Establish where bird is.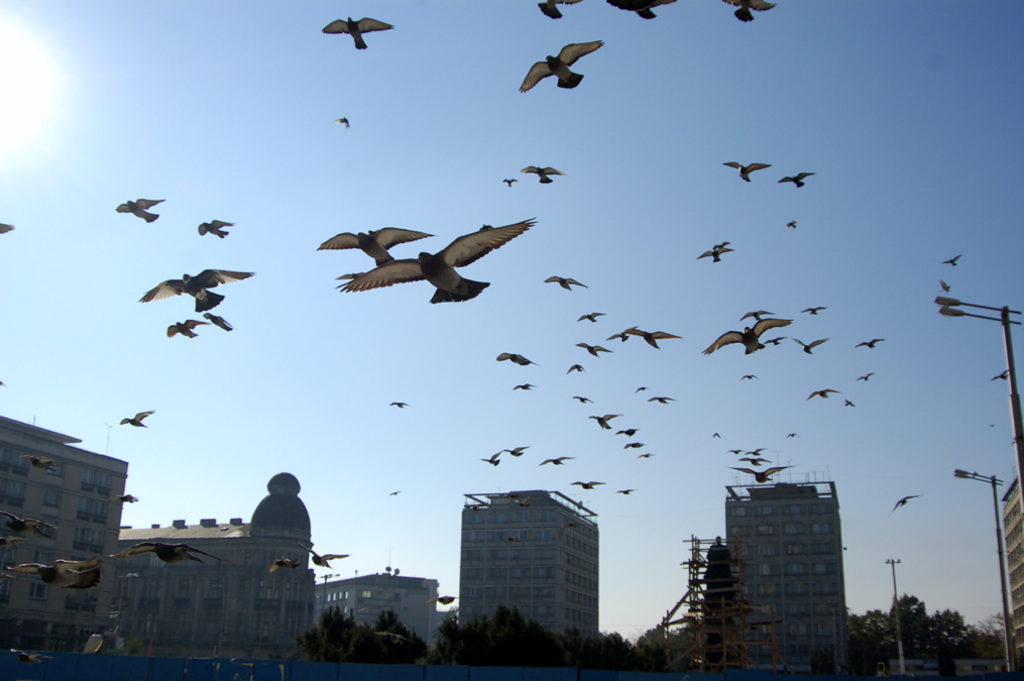
Established at crop(632, 380, 653, 399).
